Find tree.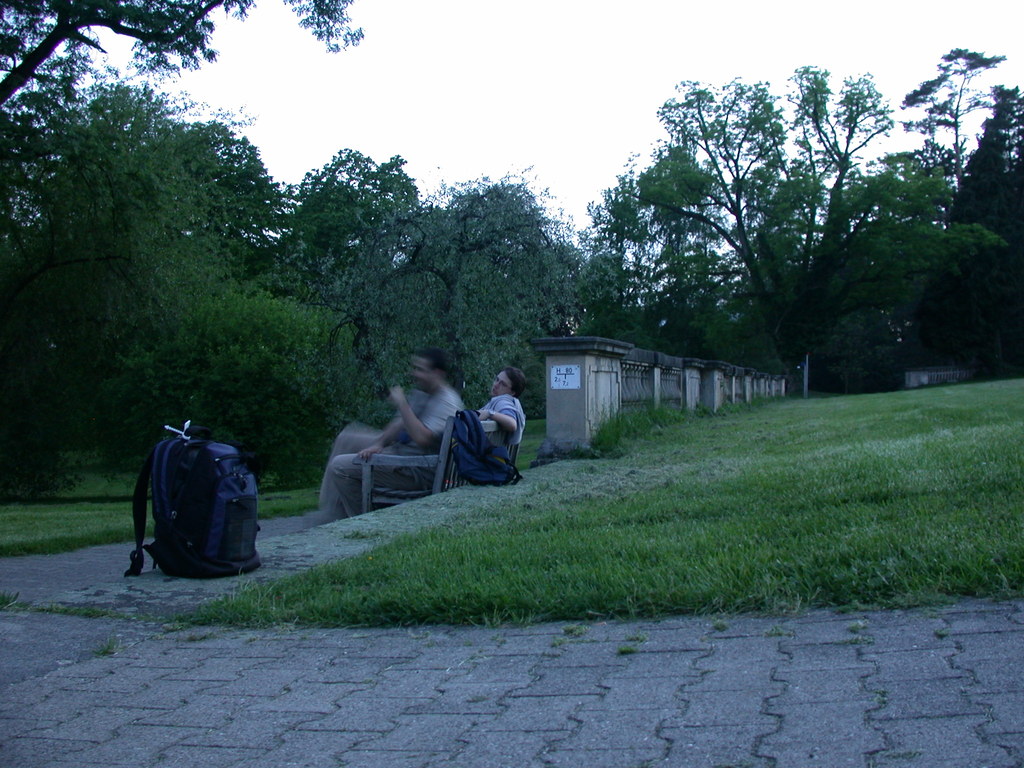
region(582, 57, 897, 403).
